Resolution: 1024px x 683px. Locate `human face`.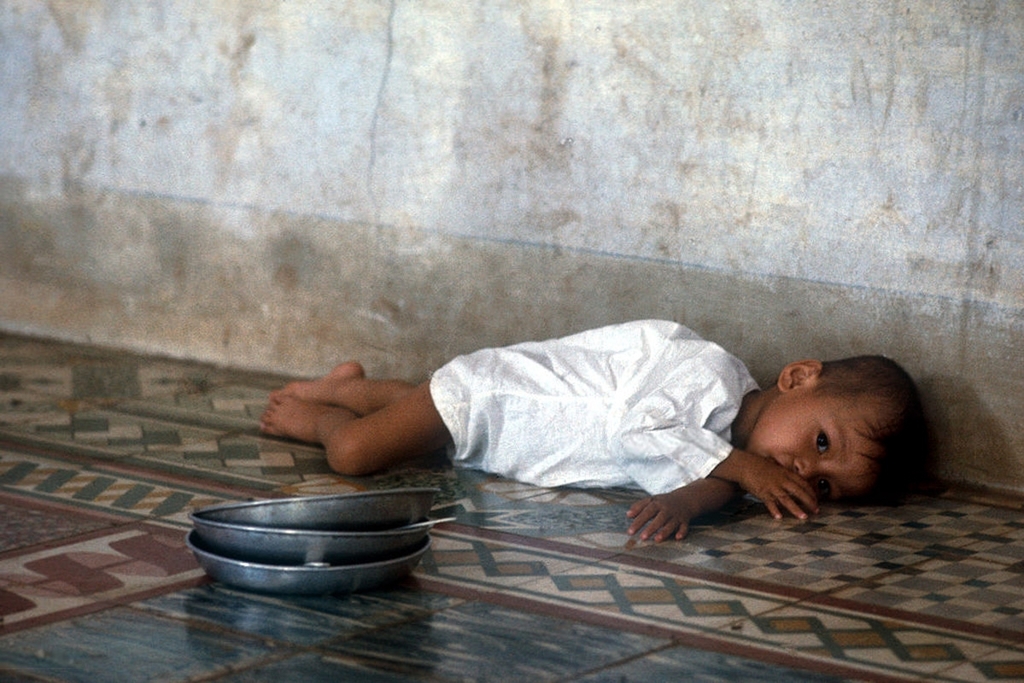
x1=746, y1=381, x2=878, y2=503.
